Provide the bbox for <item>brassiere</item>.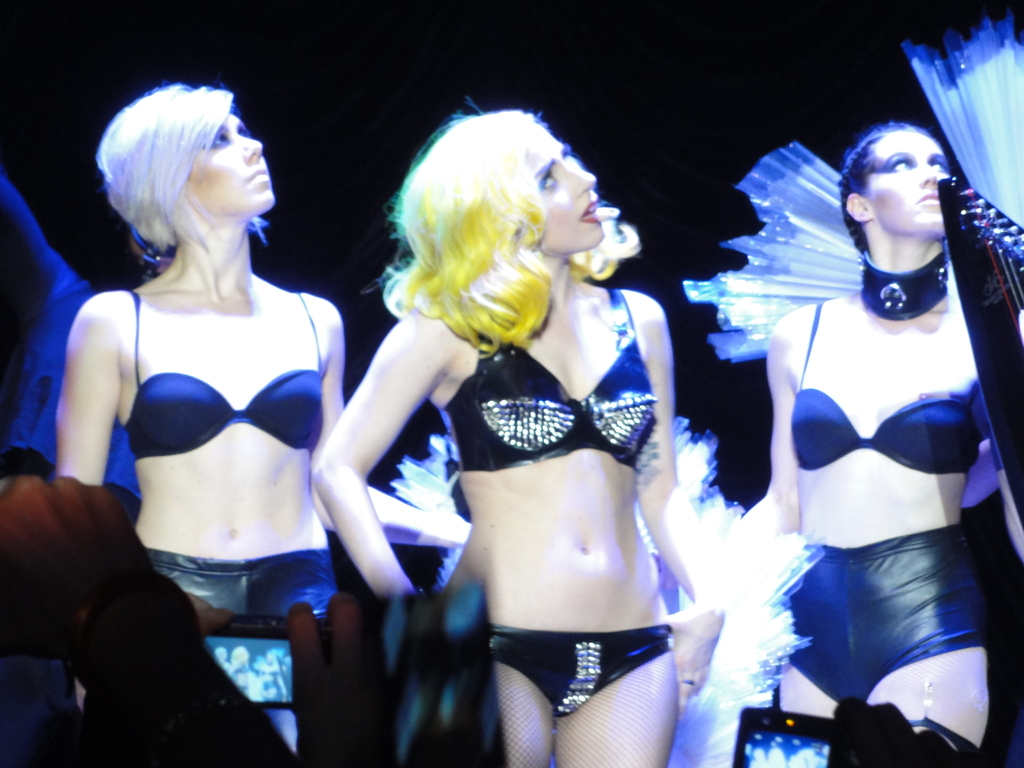
bbox=[122, 292, 322, 458].
